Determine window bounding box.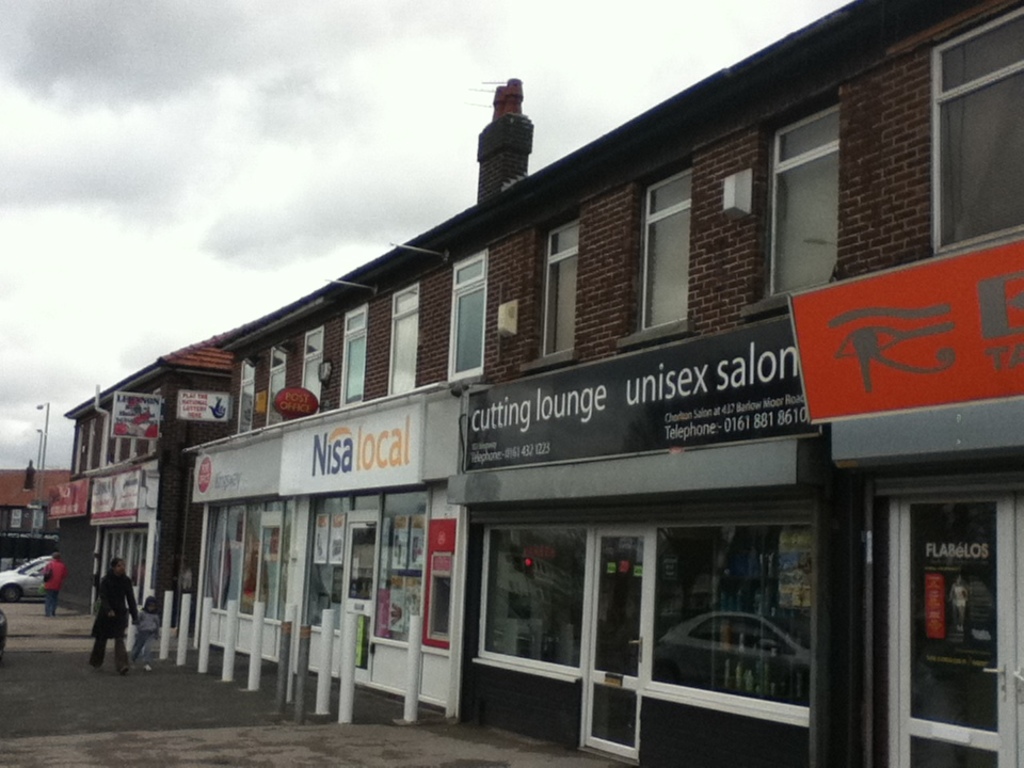
Determined: rect(384, 282, 416, 397).
